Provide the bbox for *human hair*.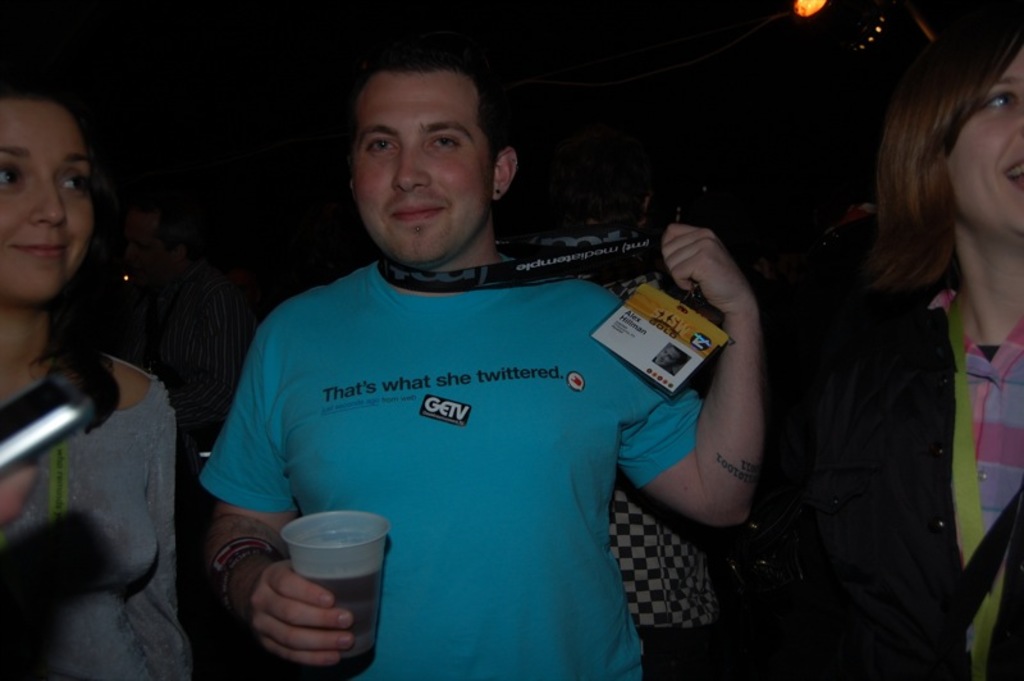
[0,78,110,373].
